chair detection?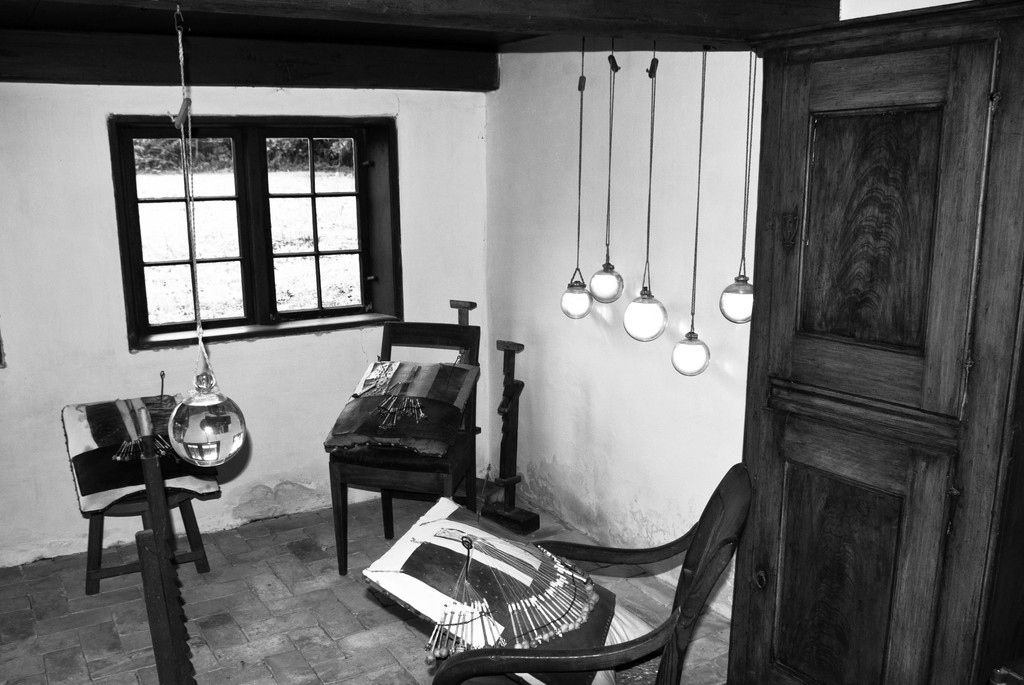
{"left": 425, "top": 462, "right": 750, "bottom": 684}
